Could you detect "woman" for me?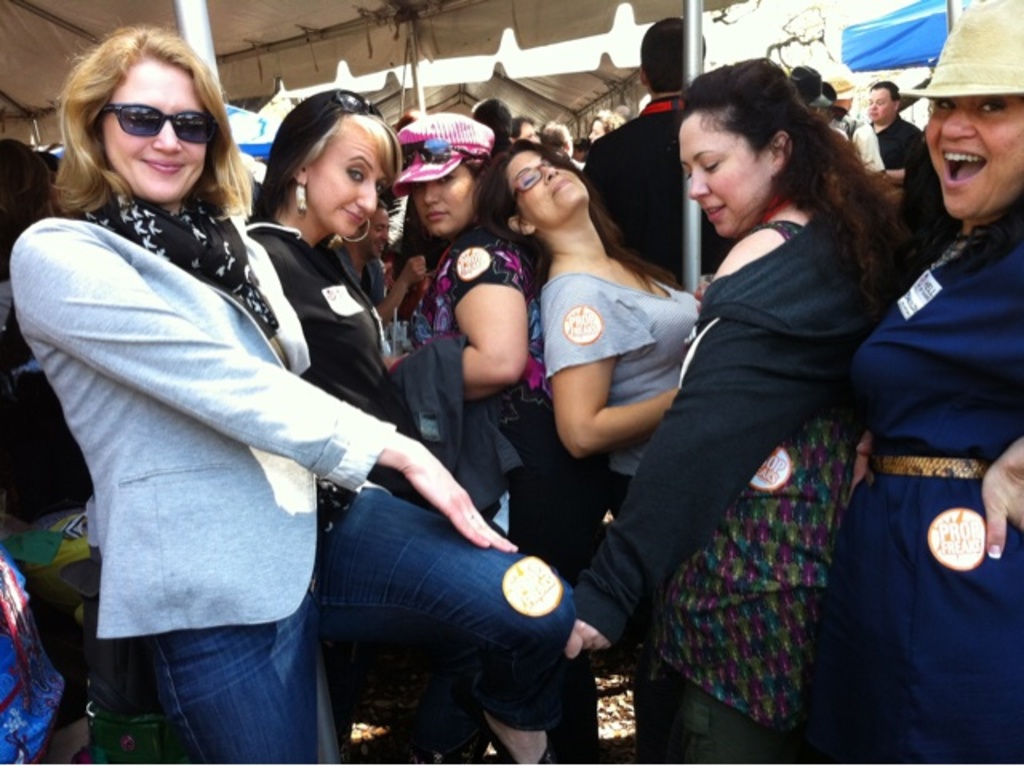
Detection result: <region>464, 139, 699, 537</region>.
